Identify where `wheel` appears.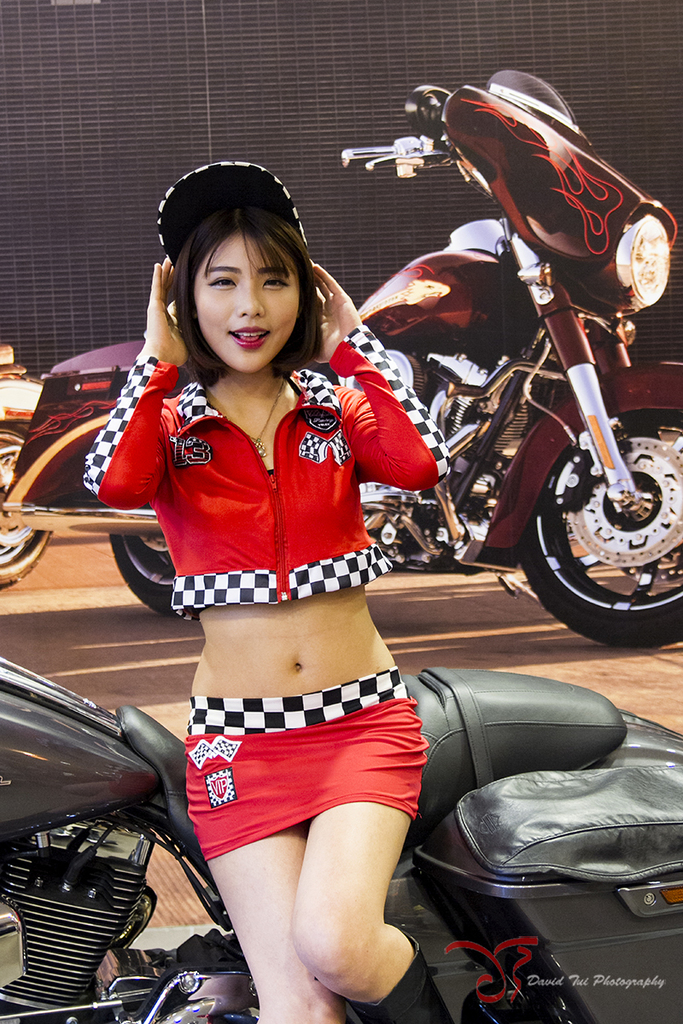
Appears at box(540, 369, 682, 649).
